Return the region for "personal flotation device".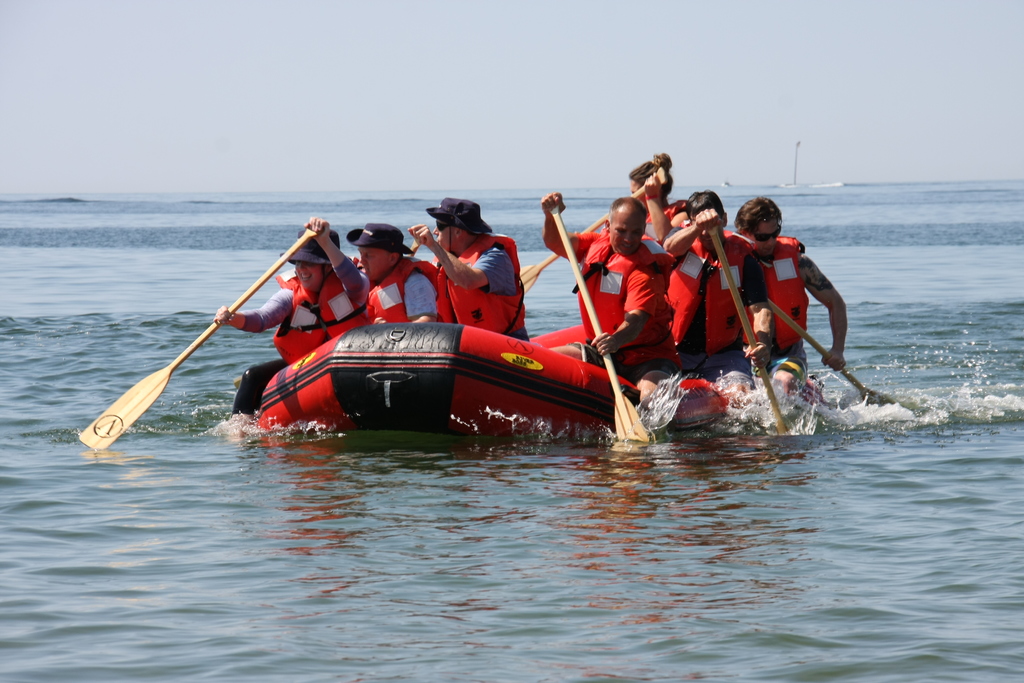
(left=565, top=227, right=685, bottom=359).
